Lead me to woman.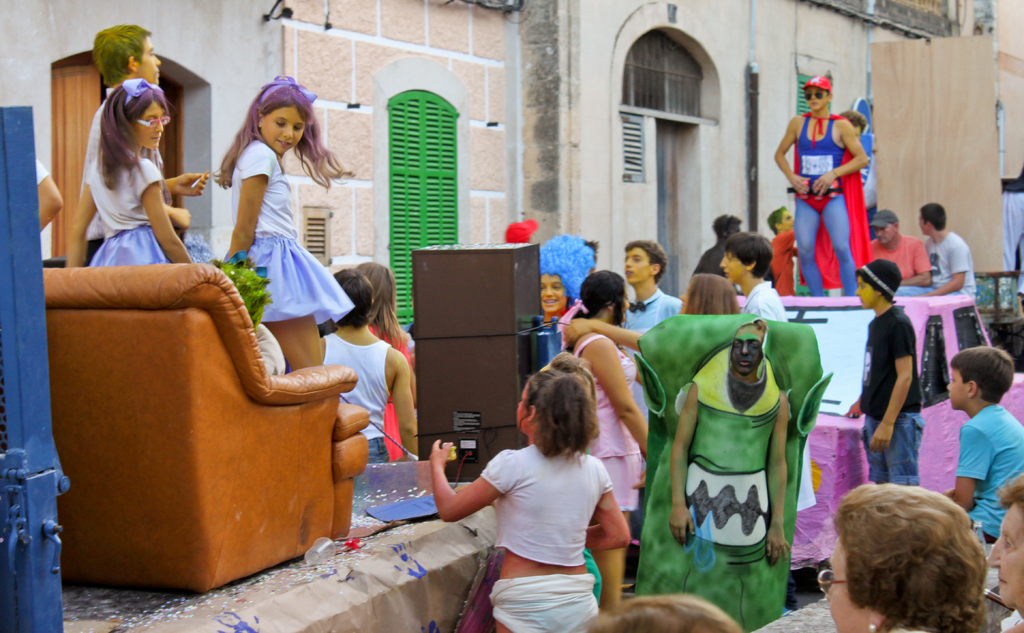
Lead to crop(820, 479, 993, 632).
